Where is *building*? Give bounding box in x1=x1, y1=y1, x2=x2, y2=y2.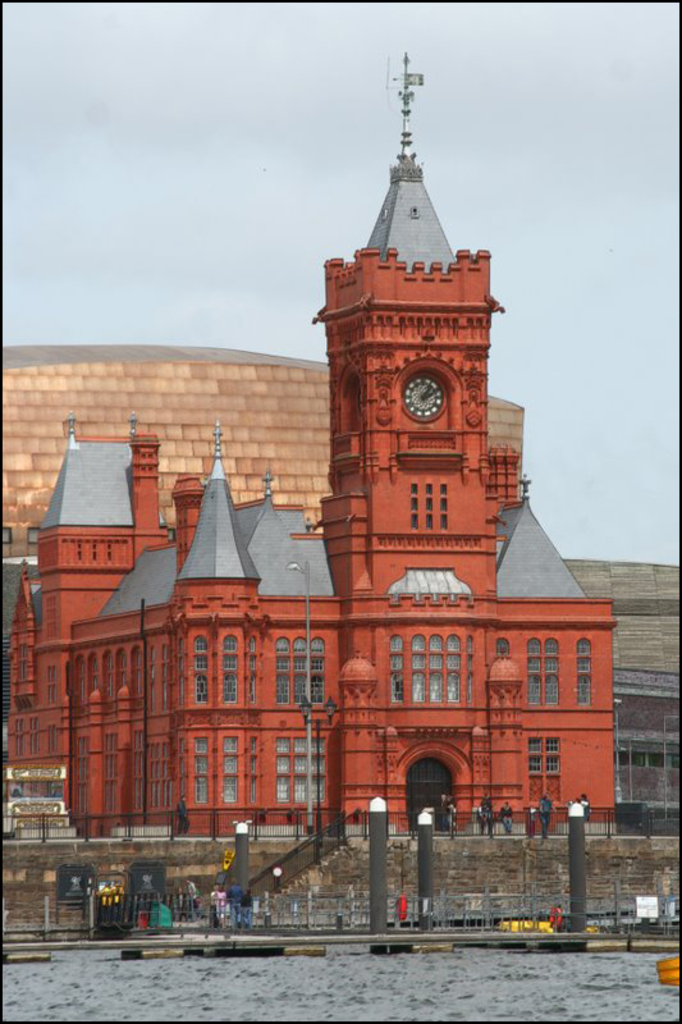
x1=563, y1=562, x2=681, y2=833.
